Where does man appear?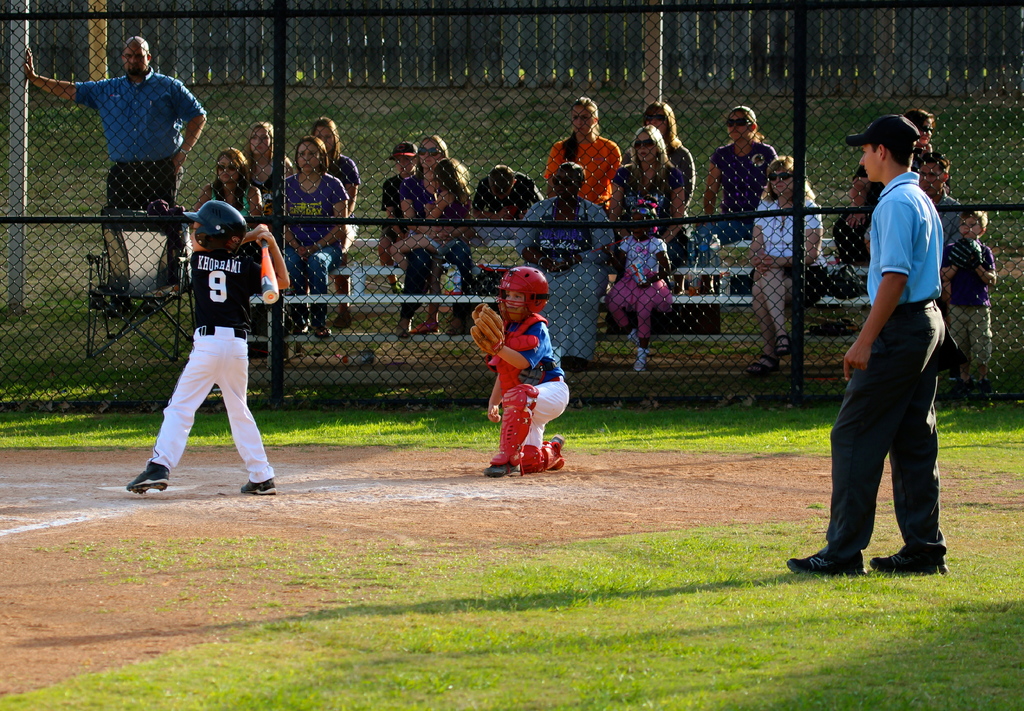
Appears at 784:112:950:575.
